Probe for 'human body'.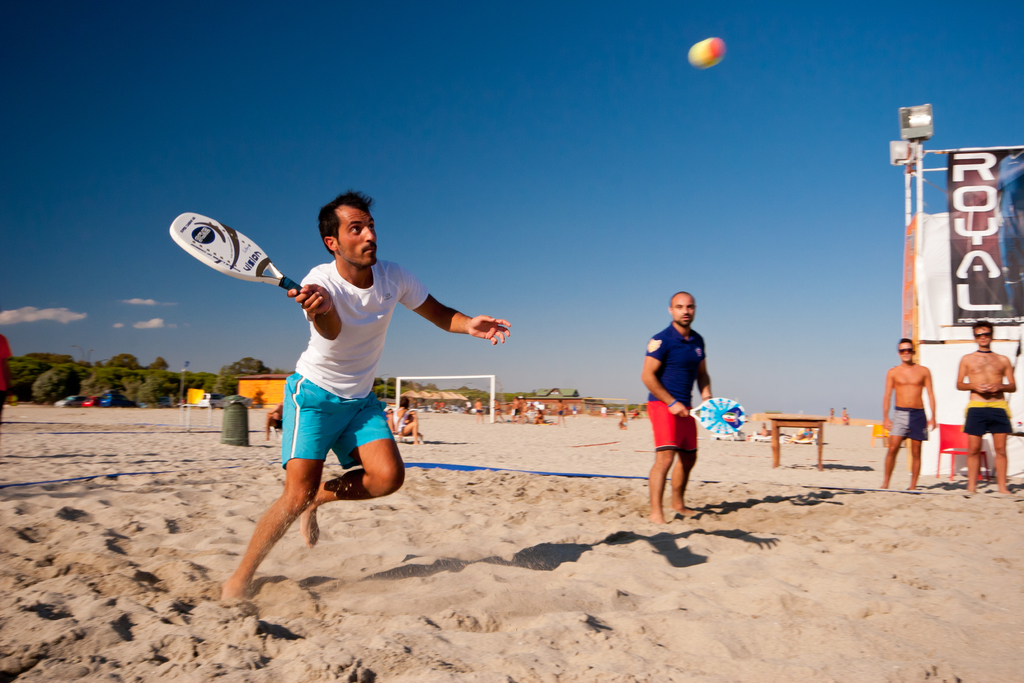
Probe result: box=[639, 290, 712, 525].
